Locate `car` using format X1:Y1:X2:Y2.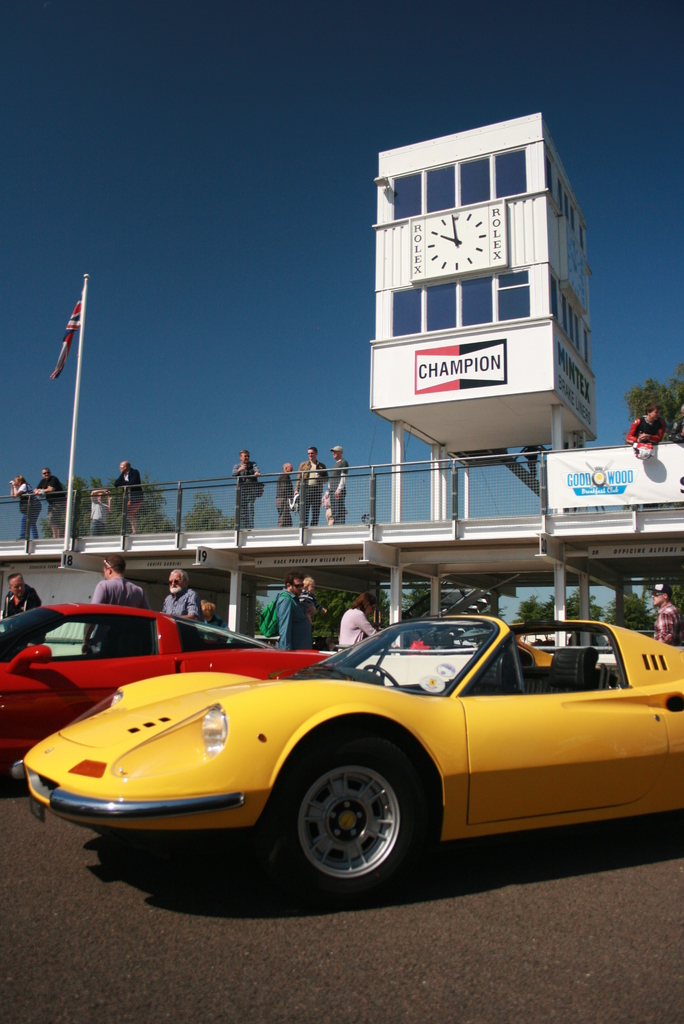
26:597:341:770.
